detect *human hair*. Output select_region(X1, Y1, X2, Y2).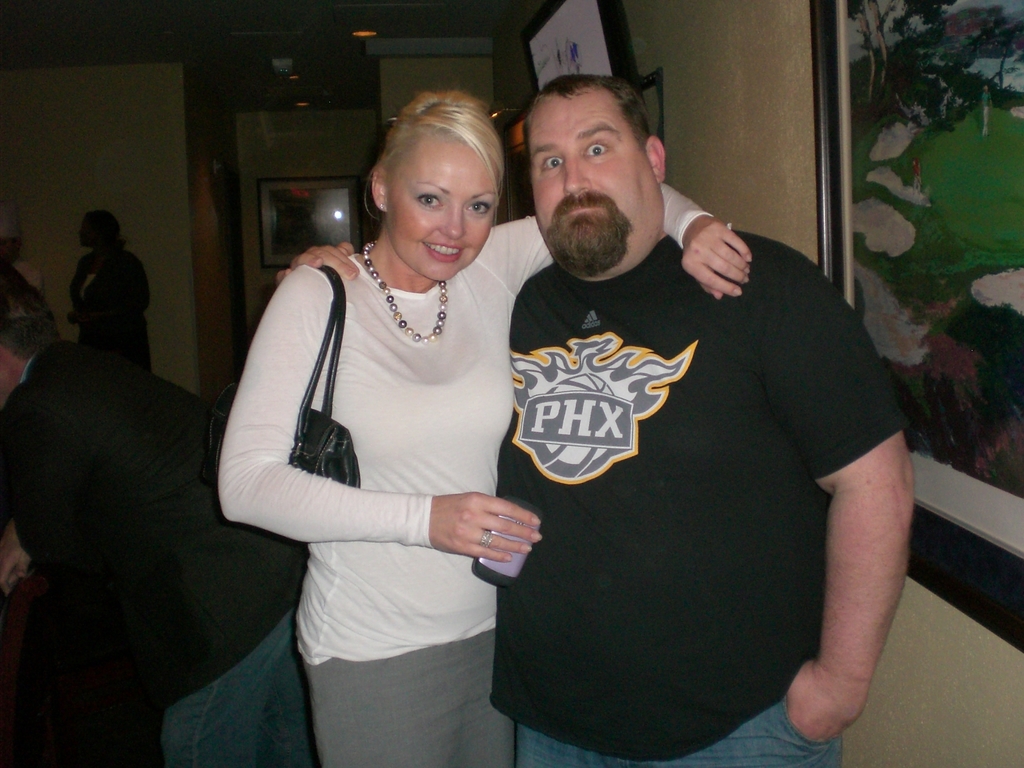
select_region(0, 257, 62, 365).
